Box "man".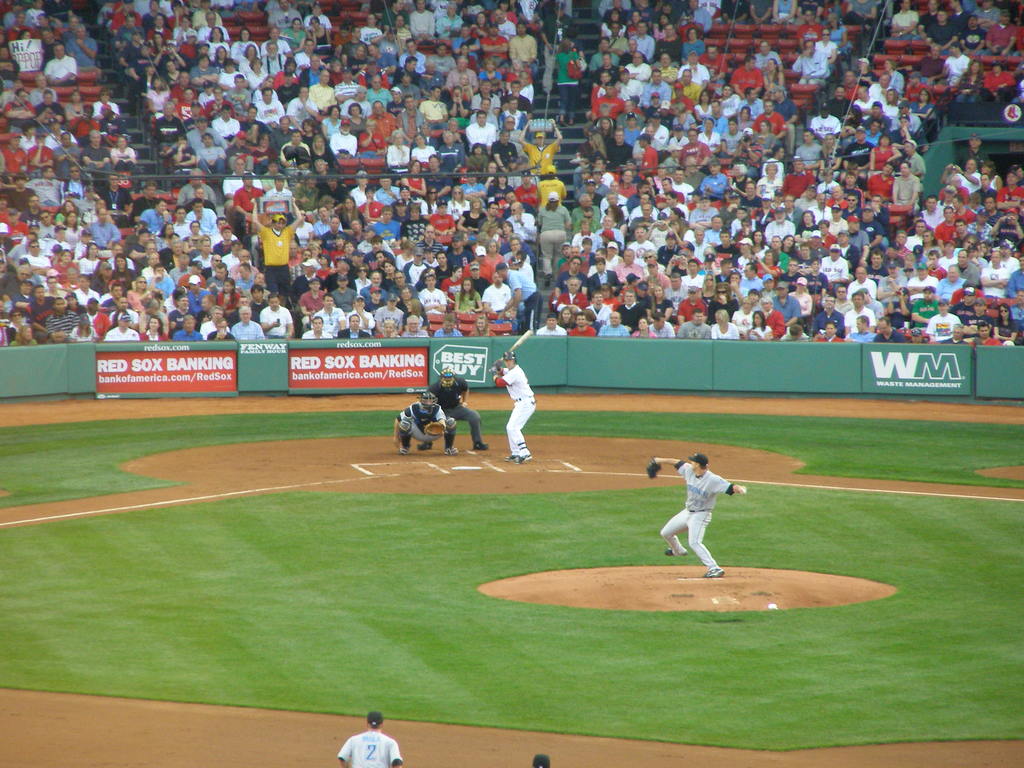
BBox(842, 289, 876, 335).
